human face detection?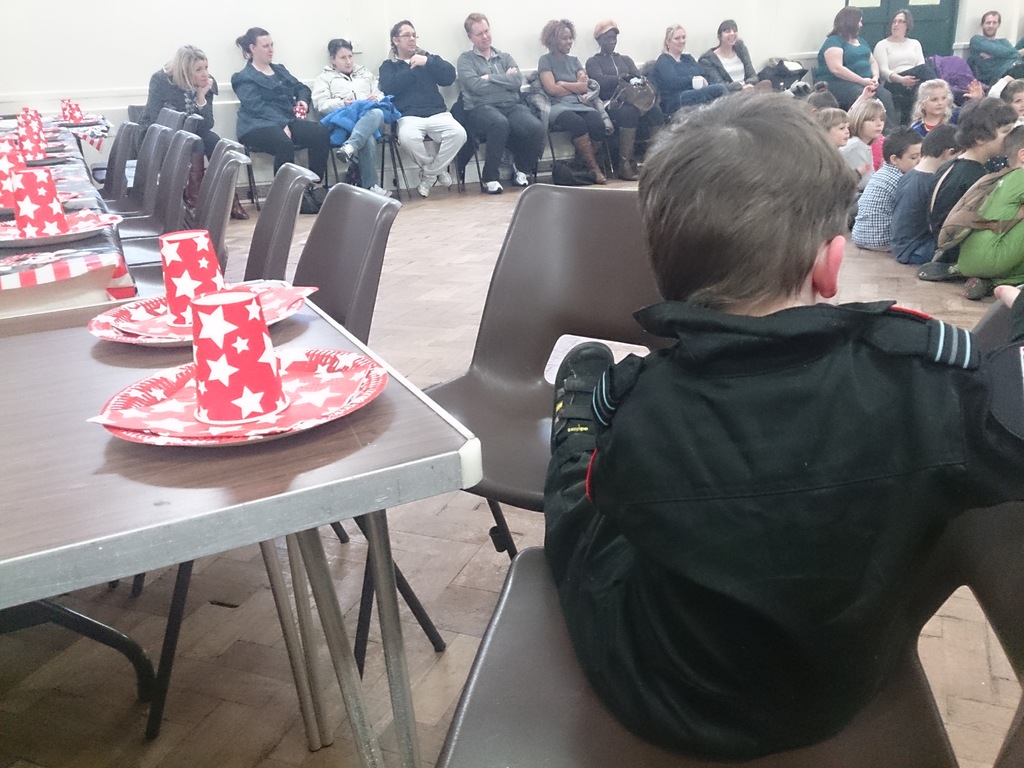
{"x1": 827, "y1": 117, "x2": 852, "y2": 140}
